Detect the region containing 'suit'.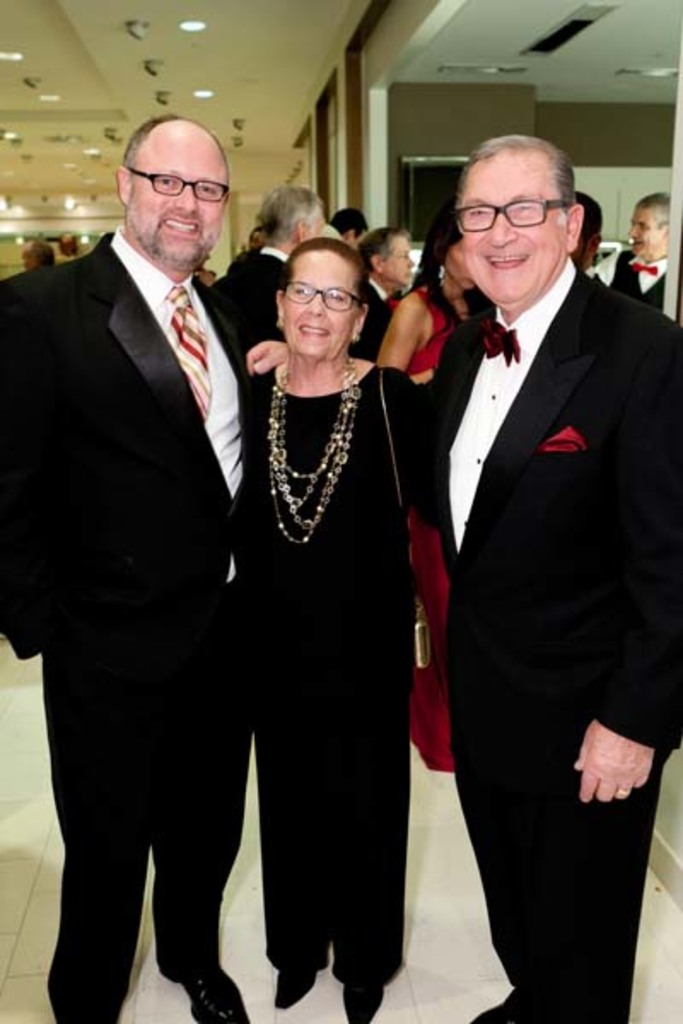
detection(208, 246, 294, 345).
